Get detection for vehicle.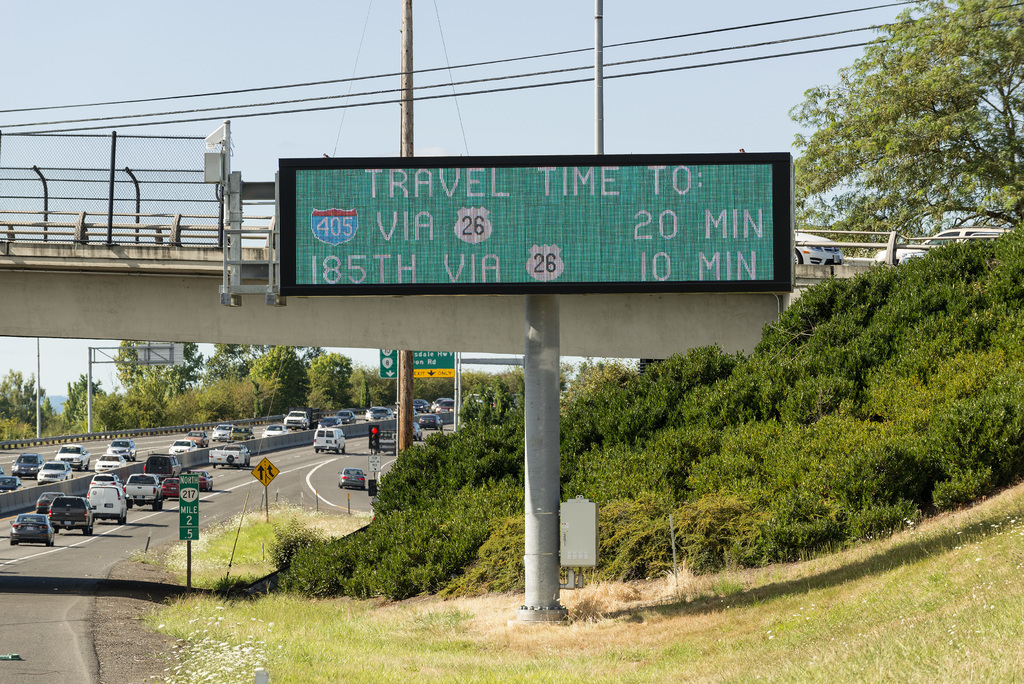
Detection: box(1, 471, 19, 494).
